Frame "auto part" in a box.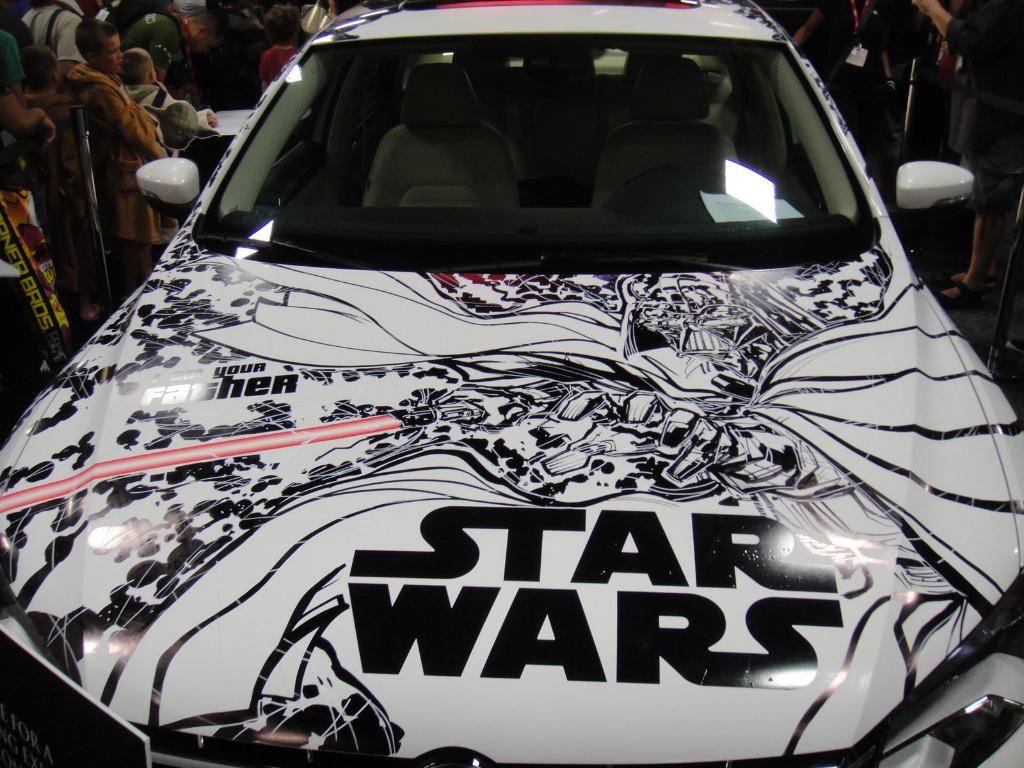
crop(607, 158, 723, 204).
